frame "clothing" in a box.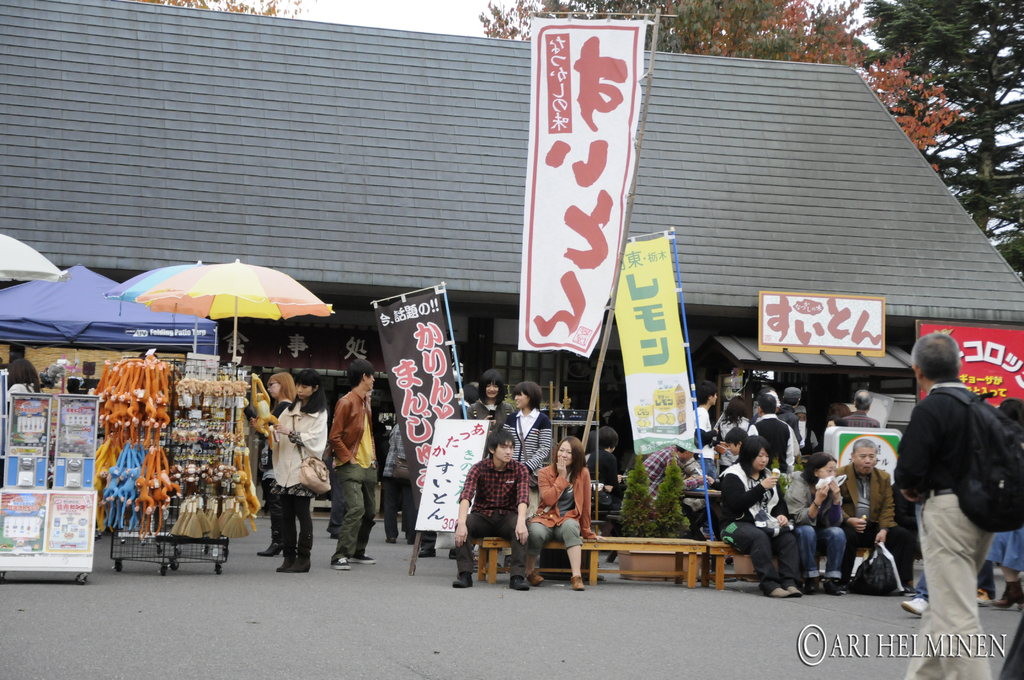
[268,508,312,580].
